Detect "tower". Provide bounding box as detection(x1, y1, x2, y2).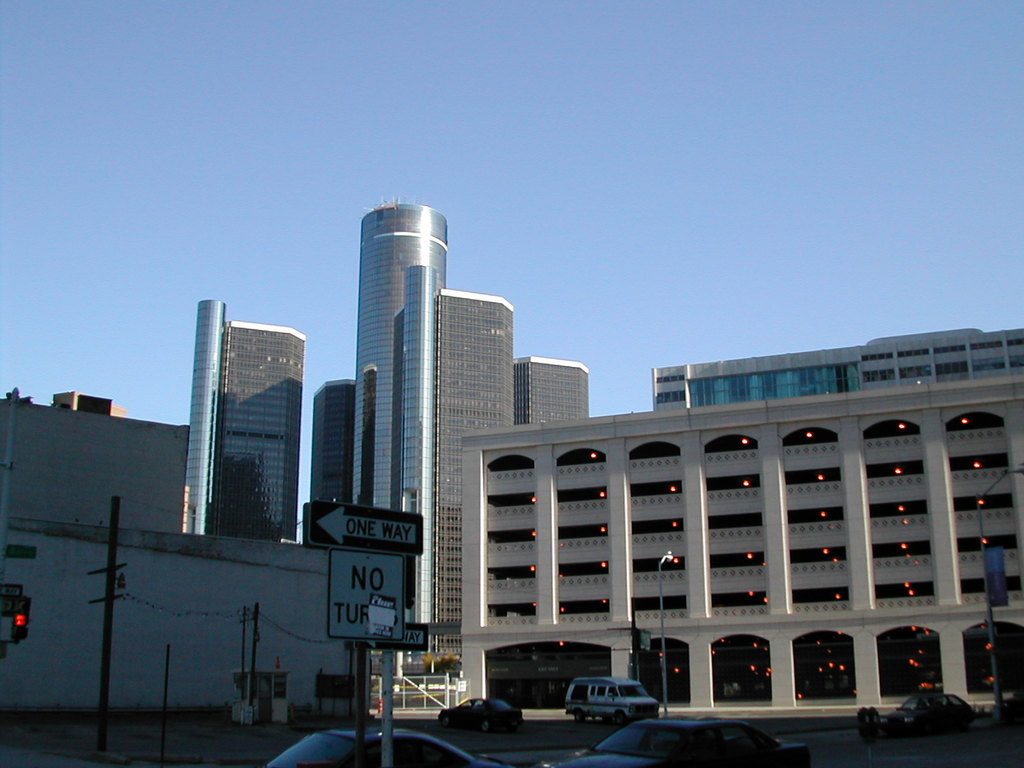
detection(311, 372, 355, 524).
